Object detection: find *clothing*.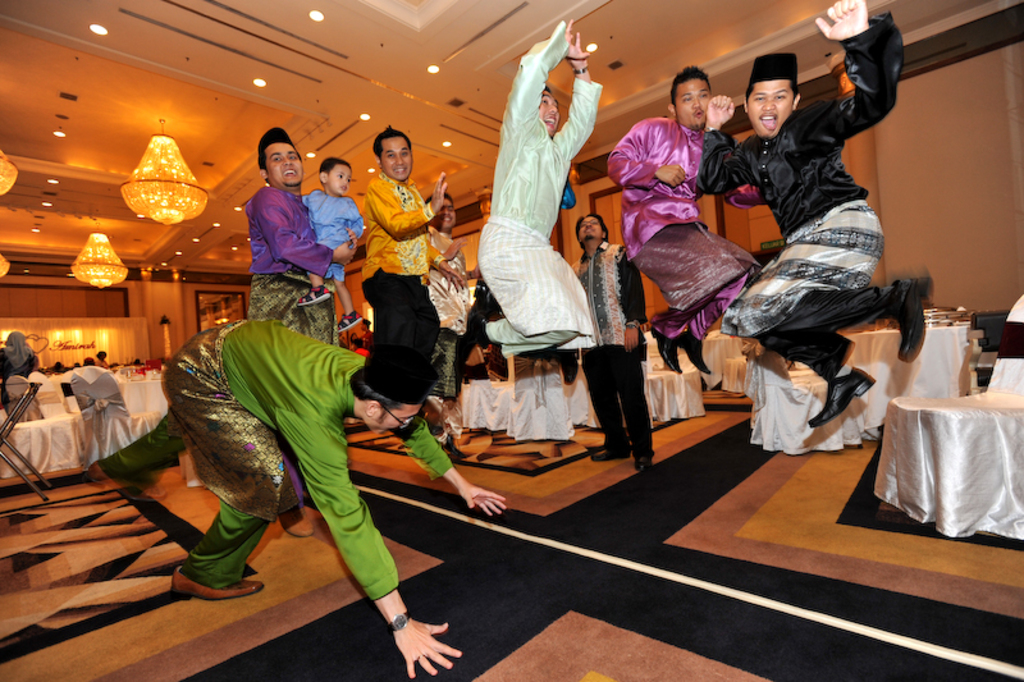
crop(243, 180, 338, 526).
